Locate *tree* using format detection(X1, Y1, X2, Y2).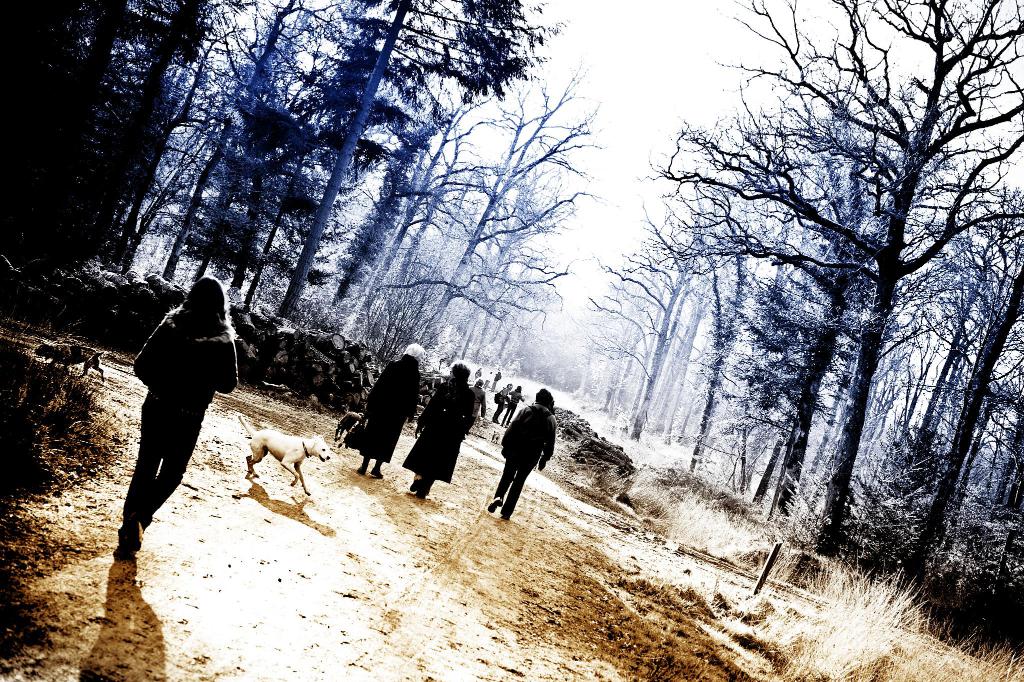
detection(486, 177, 596, 376).
